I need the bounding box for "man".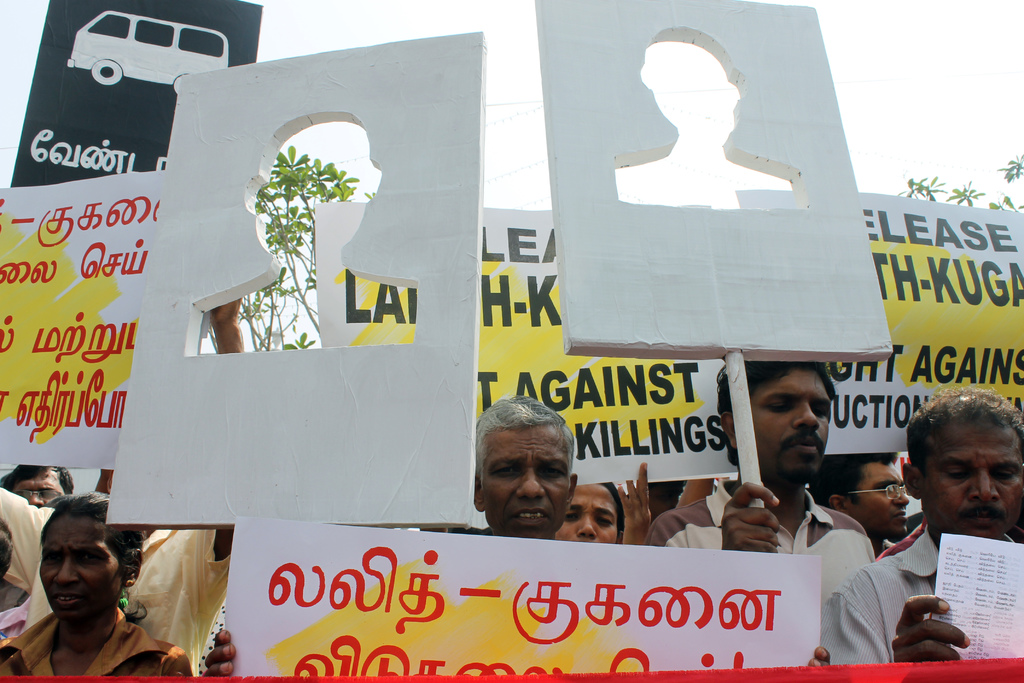
Here it is: x1=833, y1=388, x2=1023, y2=662.
